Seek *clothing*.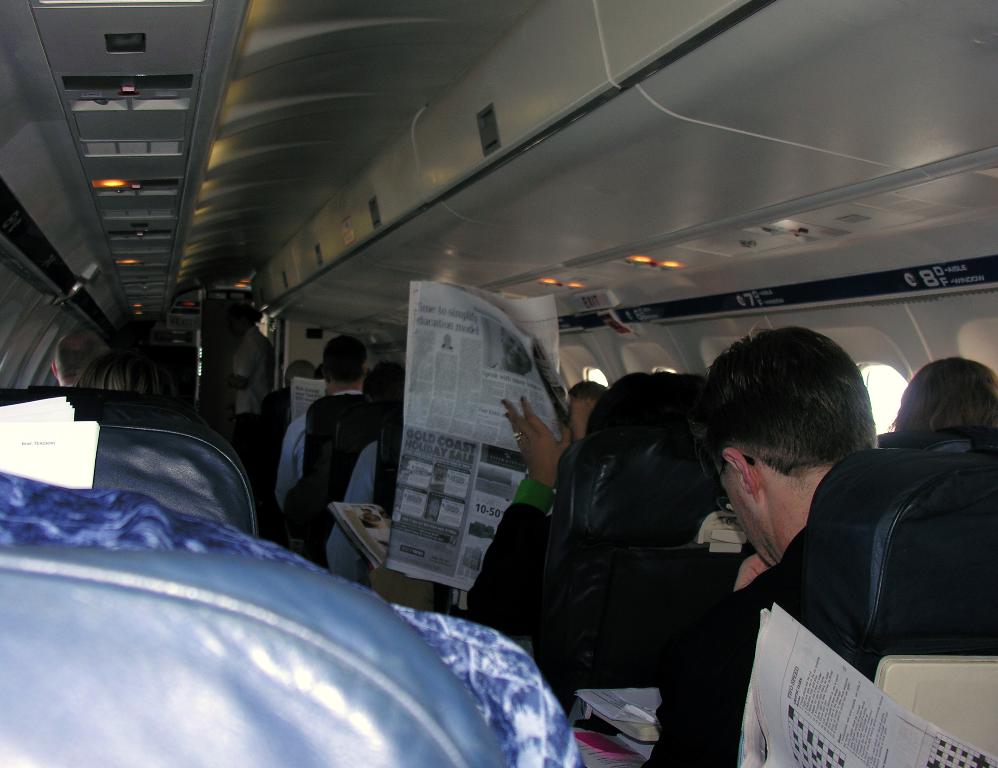
(230,323,269,419).
